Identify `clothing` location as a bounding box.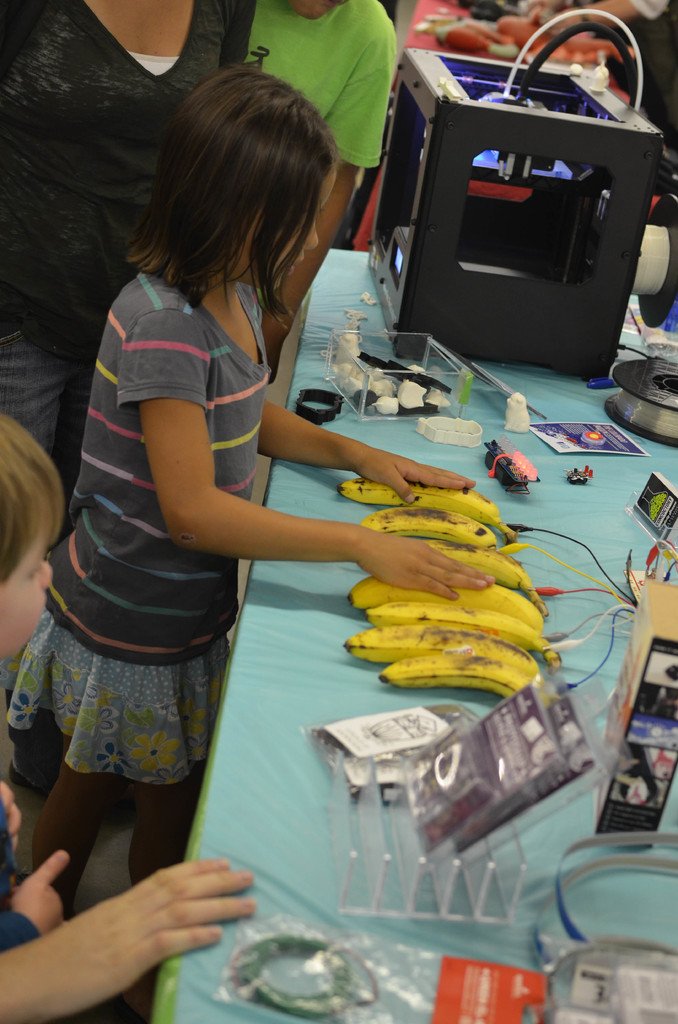
(0, 790, 104, 1023).
